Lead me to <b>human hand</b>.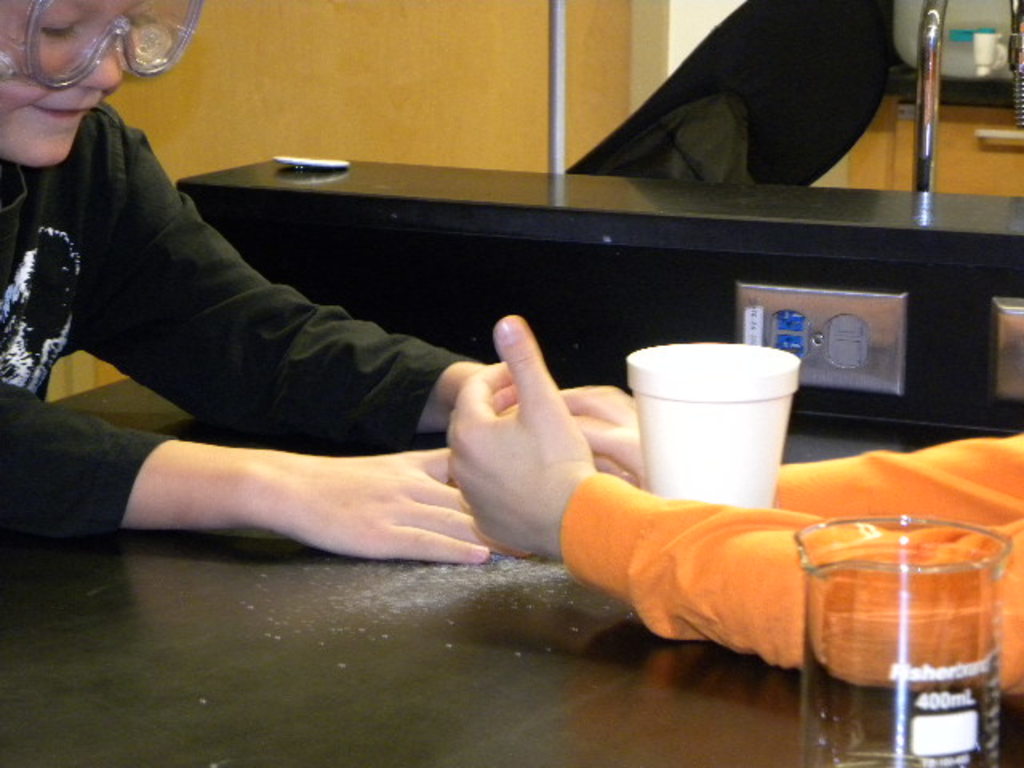
Lead to [x1=283, y1=450, x2=496, y2=566].
